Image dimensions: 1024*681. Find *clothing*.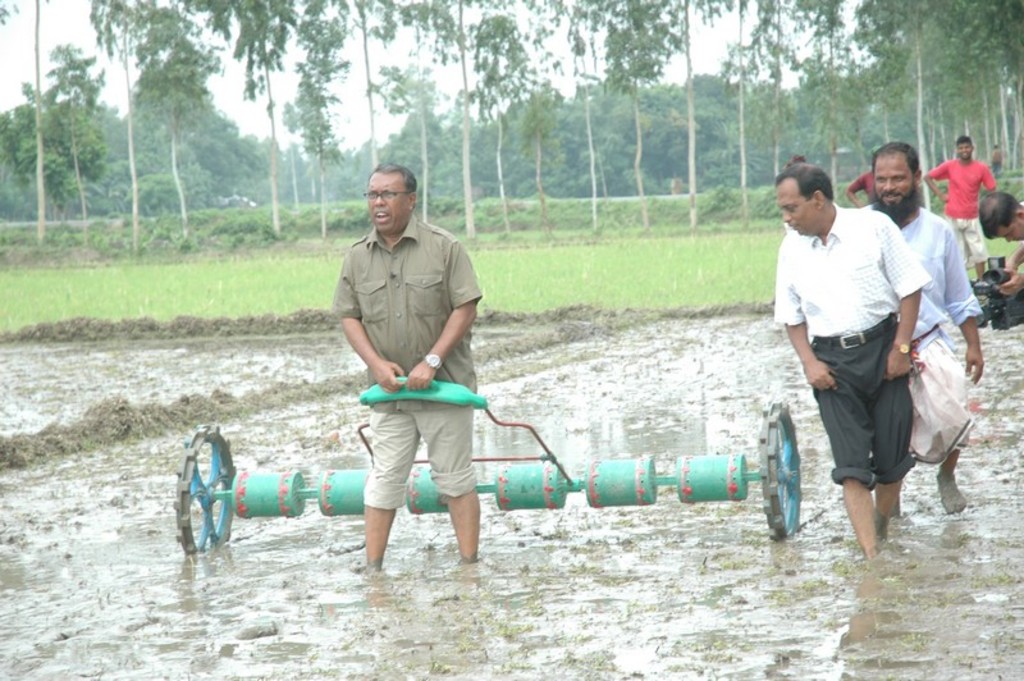
select_region(860, 200, 988, 462).
